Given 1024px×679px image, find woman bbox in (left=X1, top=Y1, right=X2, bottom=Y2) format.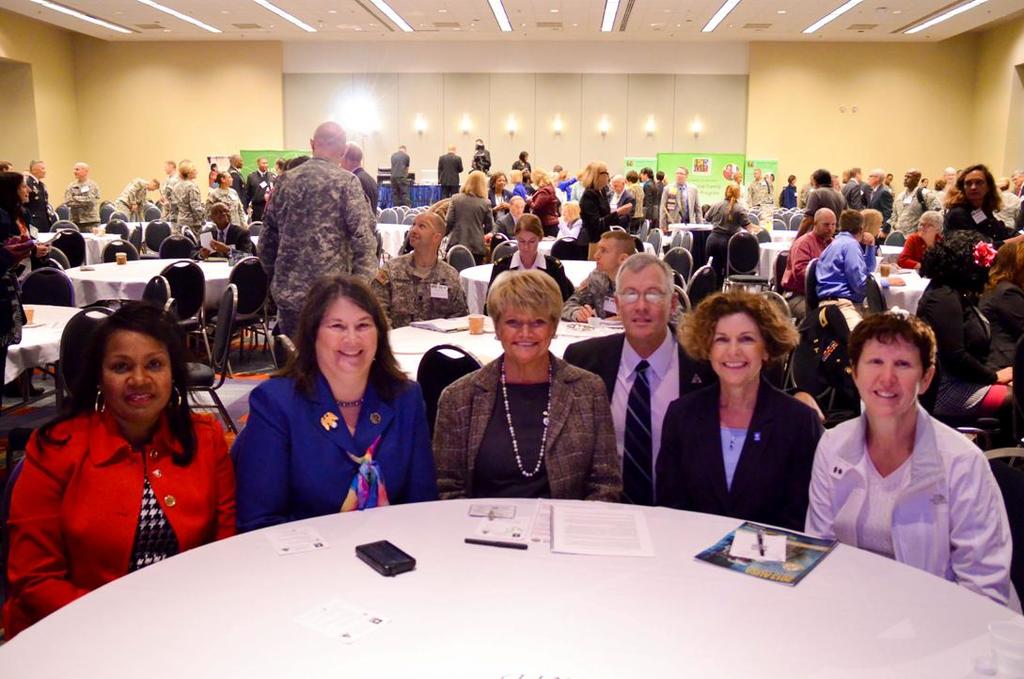
(left=447, top=170, right=493, bottom=264).
